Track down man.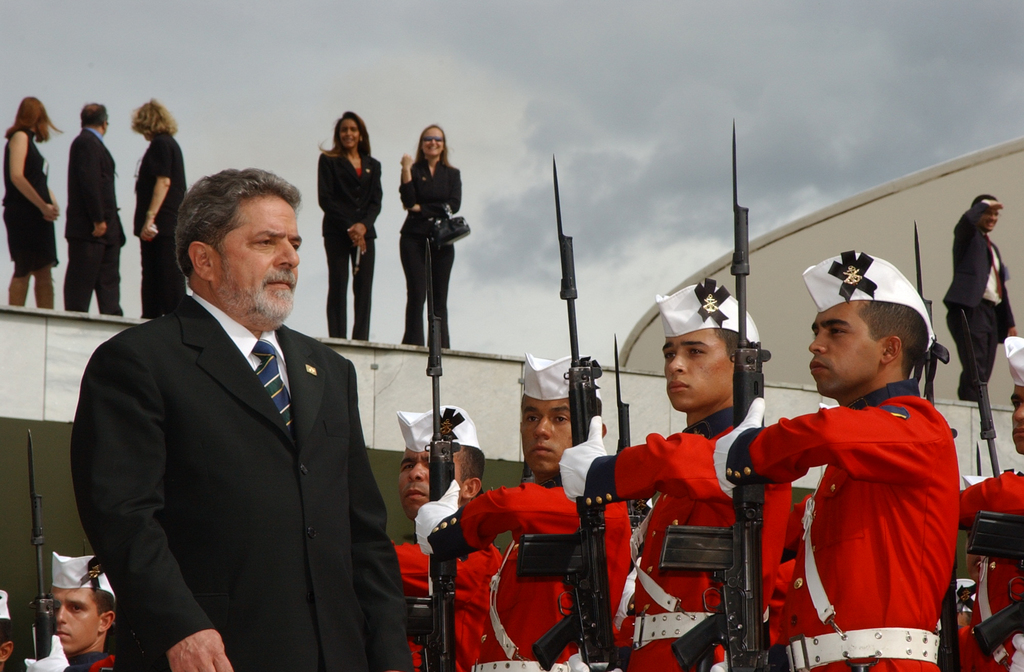
Tracked to (left=391, top=404, right=502, bottom=671).
